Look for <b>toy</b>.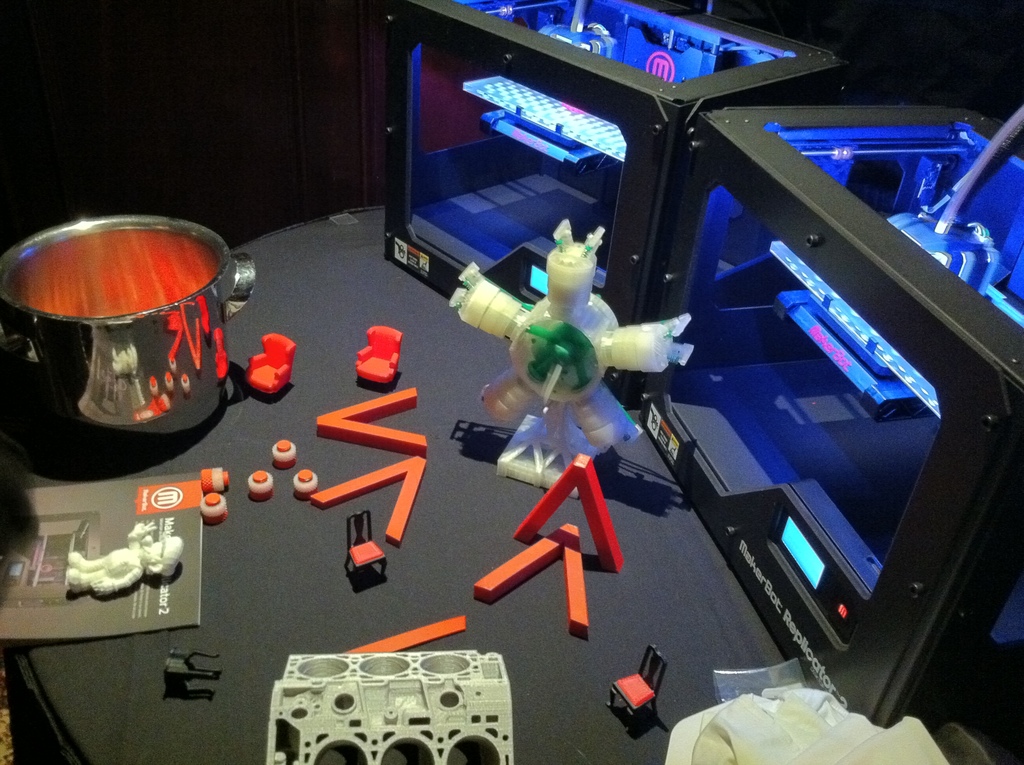
Found: Rect(312, 461, 424, 547).
